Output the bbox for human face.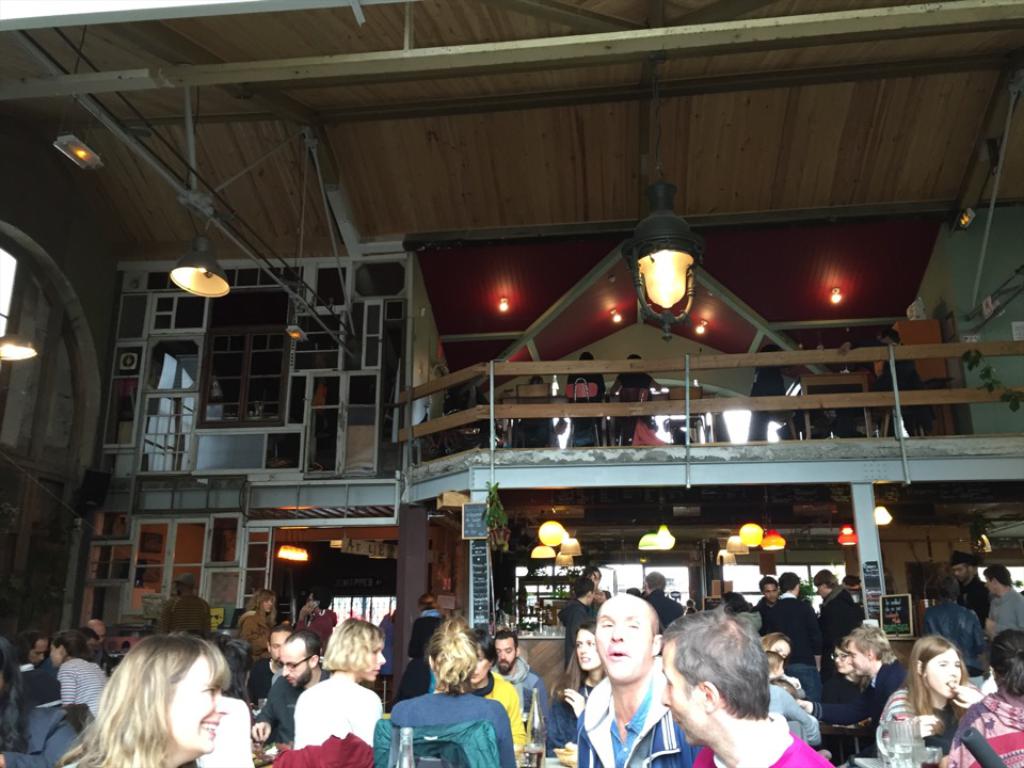
{"left": 665, "top": 658, "right": 693, "bottom": 745}.
